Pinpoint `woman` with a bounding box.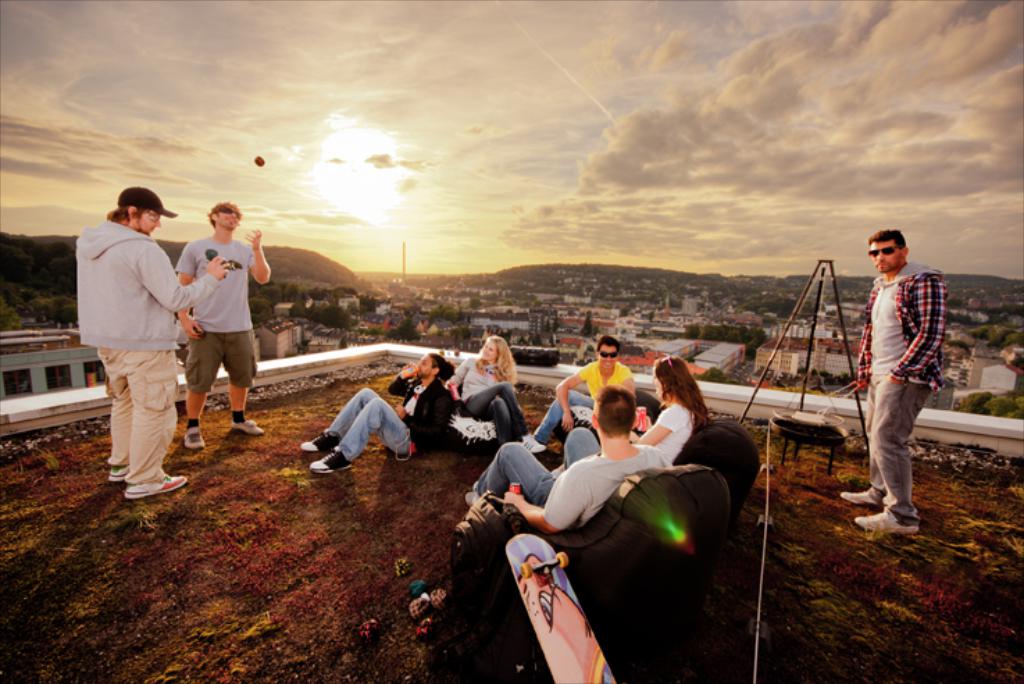
bbox(453, 334, 546, 453).
